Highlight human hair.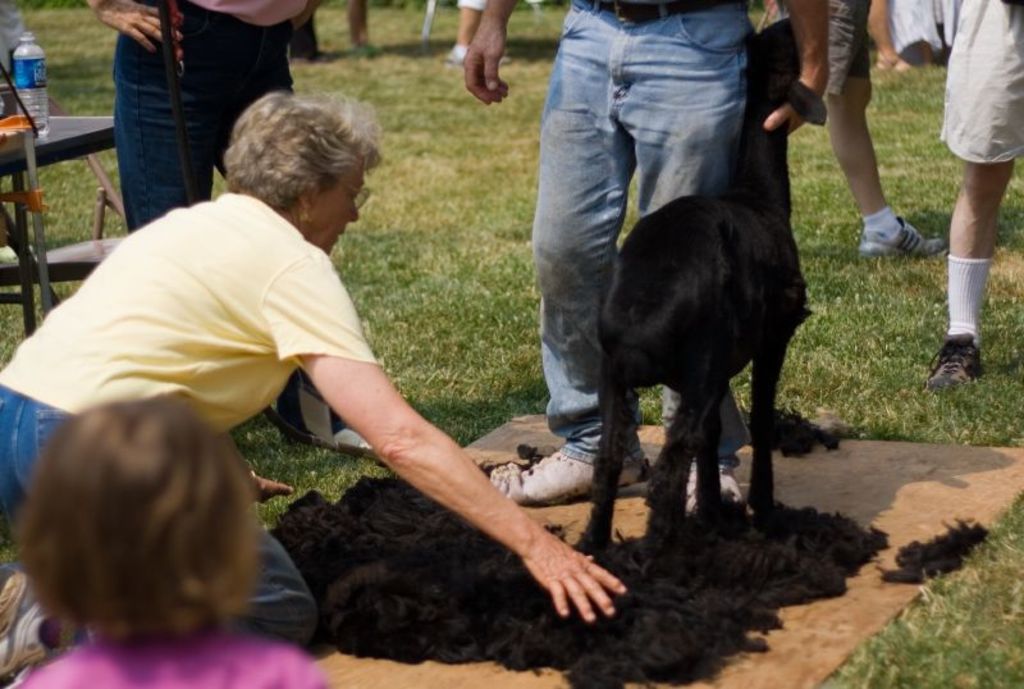
Highlighted region: select_region(225, 88, 389, 215).
